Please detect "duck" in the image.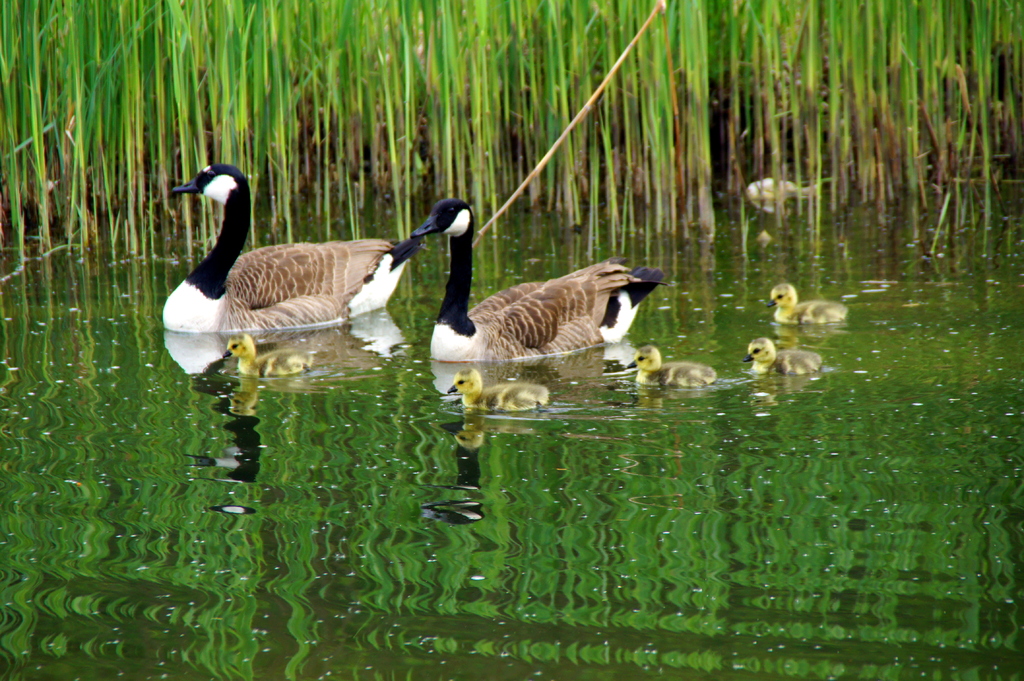
<box>408,204,684,371</box>.
